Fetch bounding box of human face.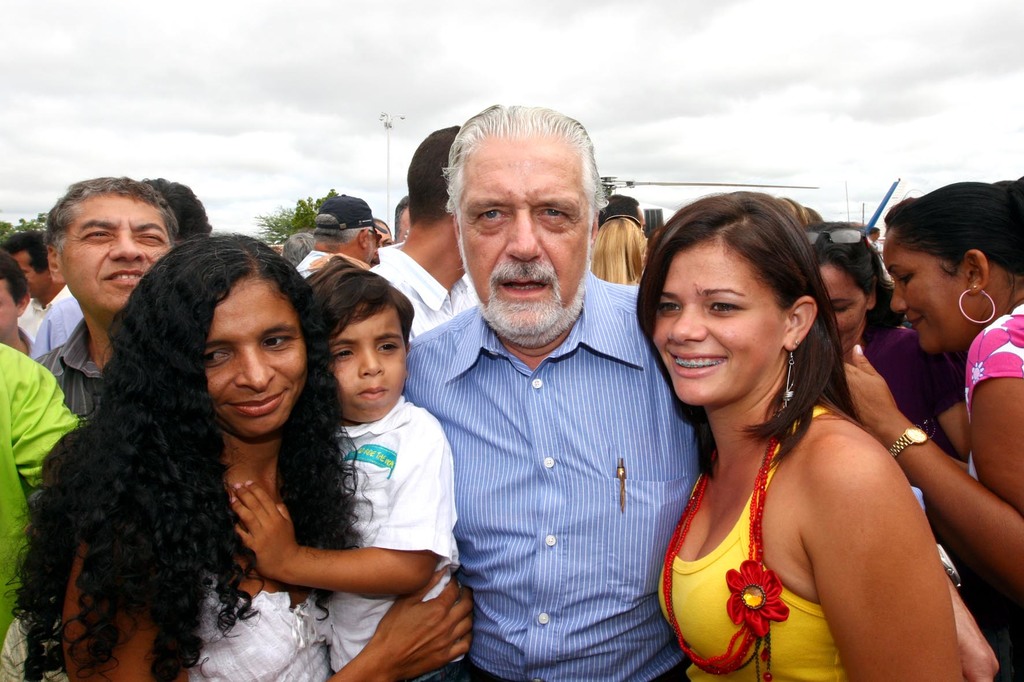
Bbox: 0:278:18:328.
